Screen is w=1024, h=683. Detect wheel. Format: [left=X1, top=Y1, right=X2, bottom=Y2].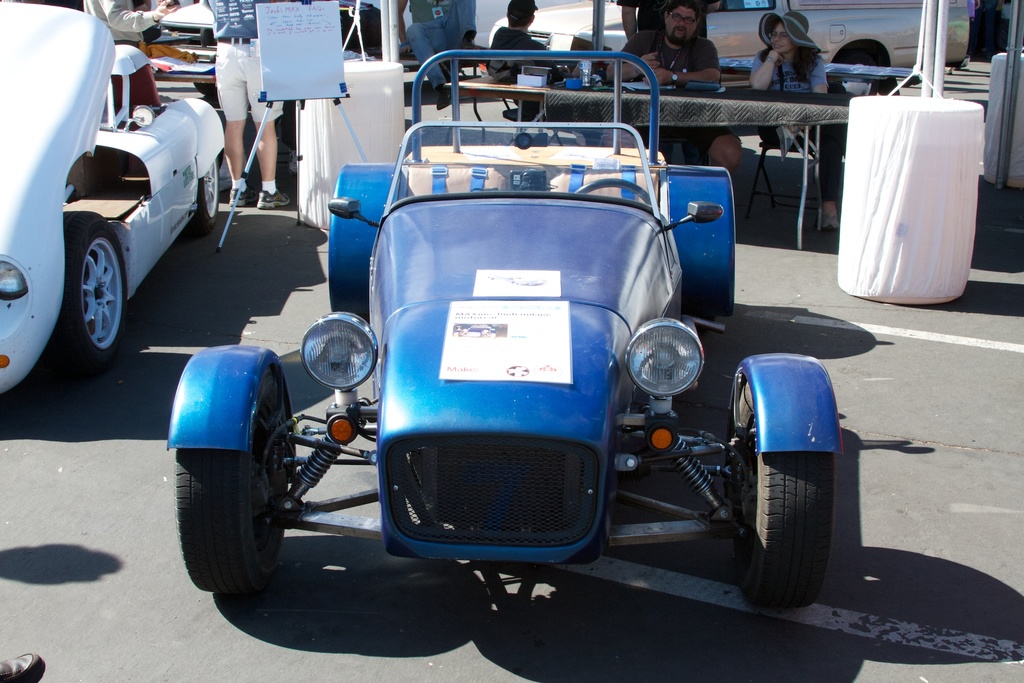
[left=188, top=158, right=222, bottom=239].
